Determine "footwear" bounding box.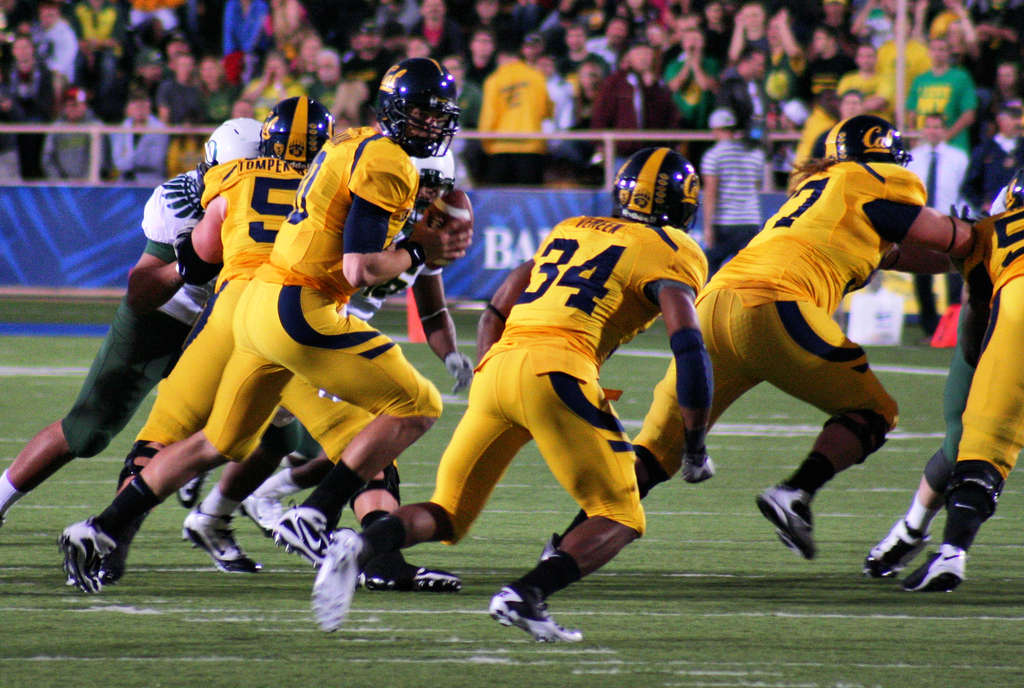
Determined: [753,484,820,563].
